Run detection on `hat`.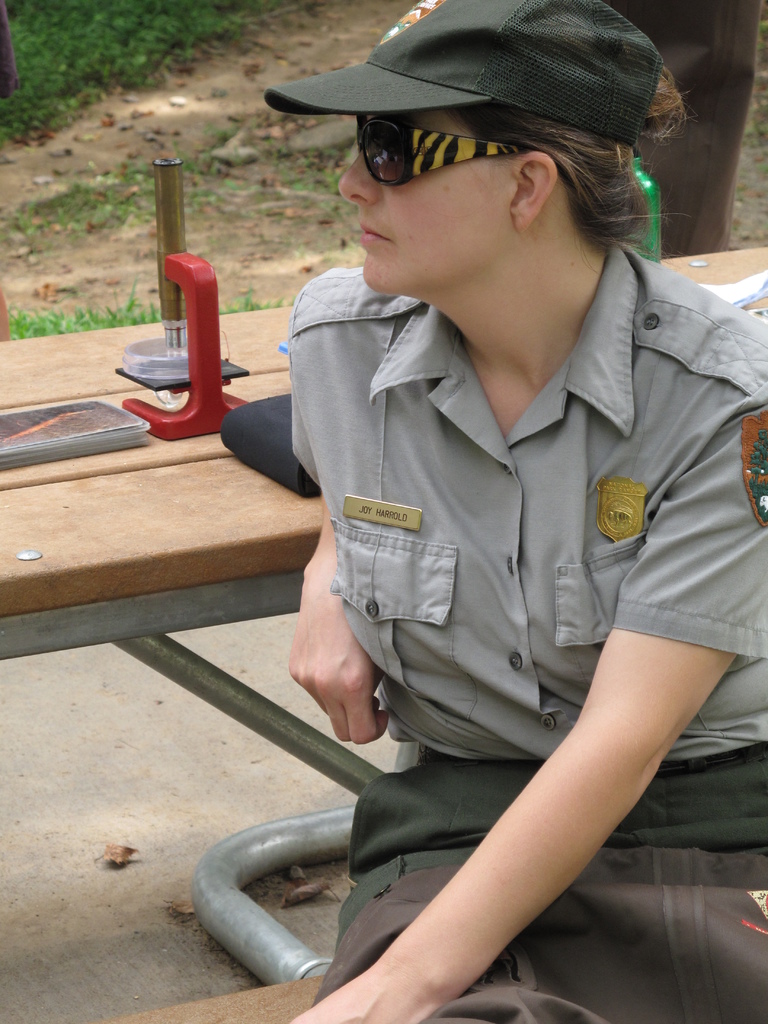
Result: bbox=[264, 0, 667, 146].
